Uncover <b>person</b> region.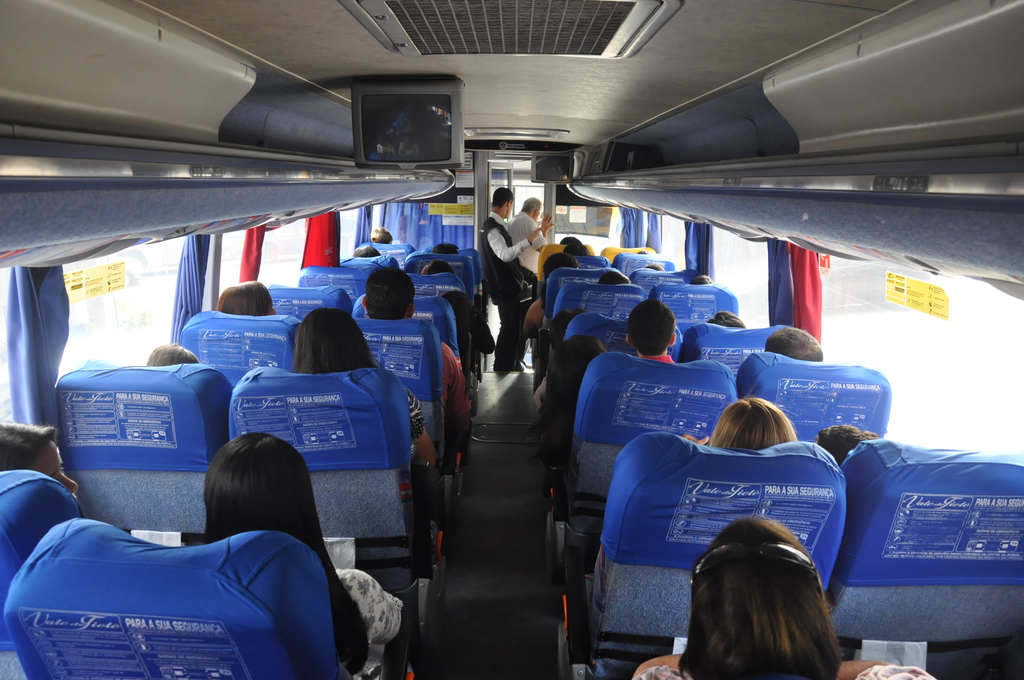
Uncovered: <bbox>0, 416, 79, 498</bbox>.
